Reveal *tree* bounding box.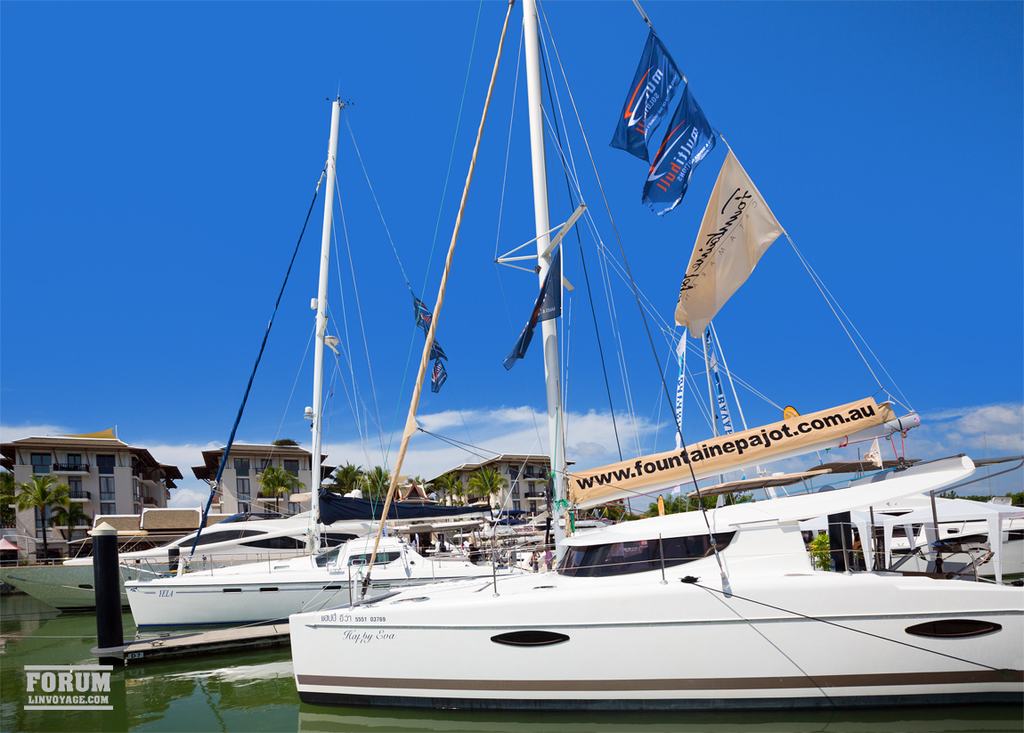
Revealed: box=[360, 469, 403, 510].
